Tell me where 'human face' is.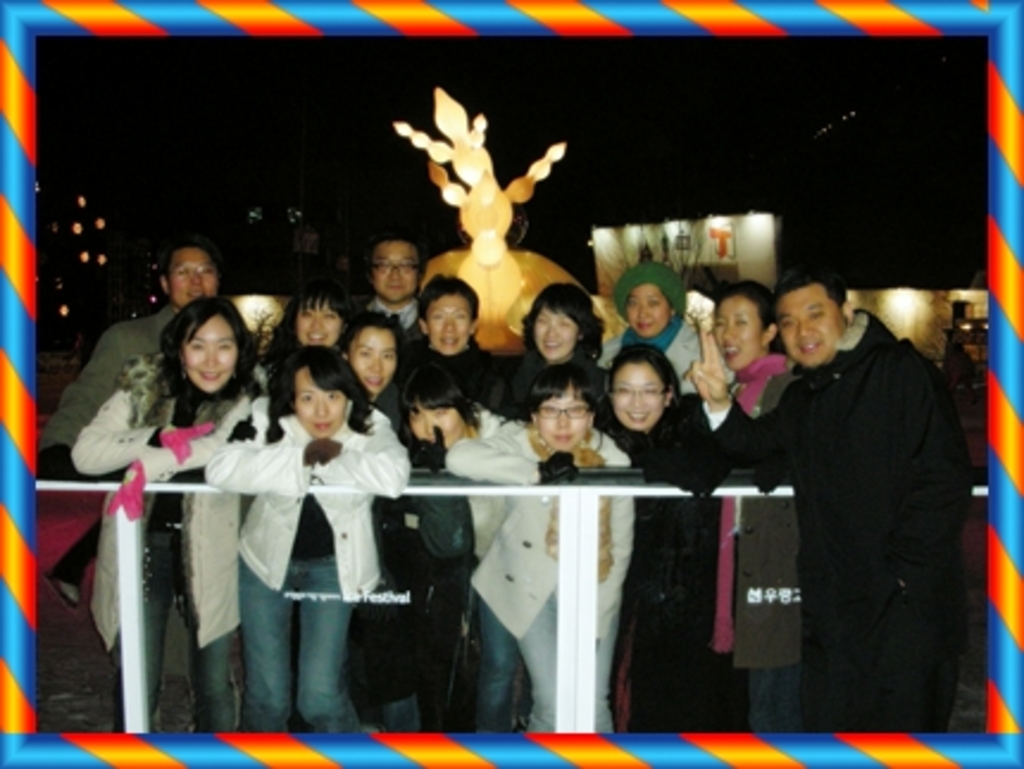
'human face' is at box=[186, 312, 241, 390].
